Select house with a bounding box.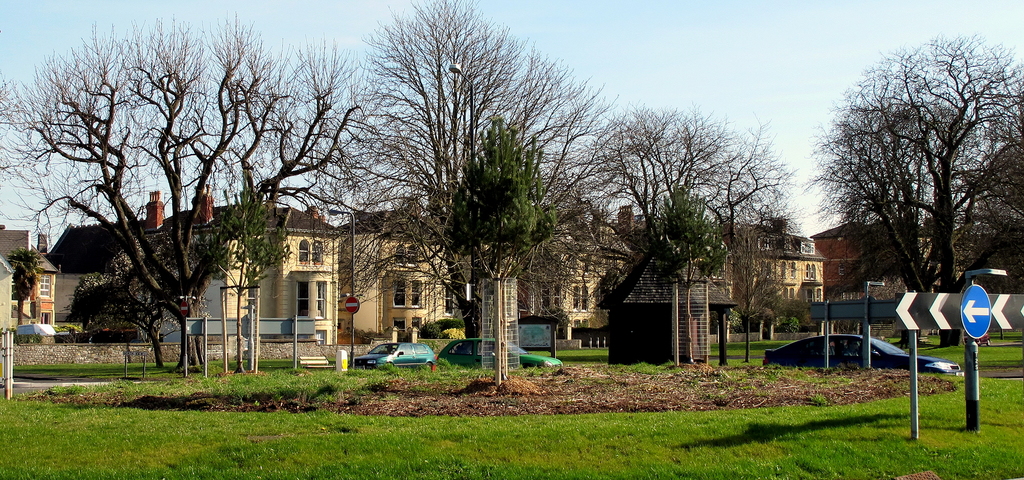
[x1=809, y1=214, x2=909, y2=311].
